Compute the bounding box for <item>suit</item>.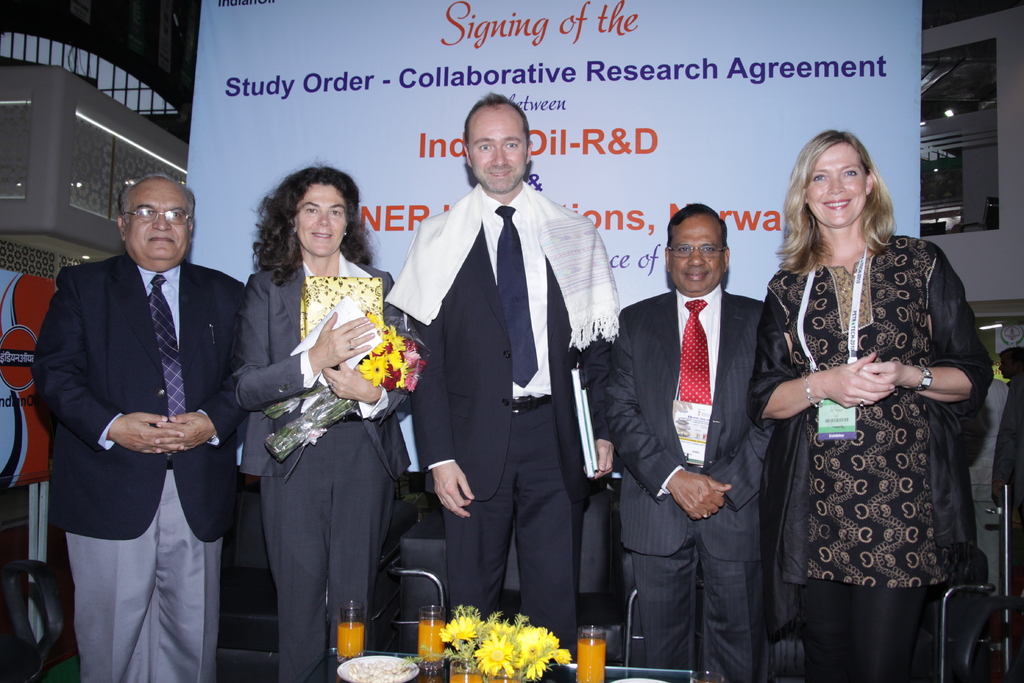
[x1=398, y1=101, x2=612, y2=650].
